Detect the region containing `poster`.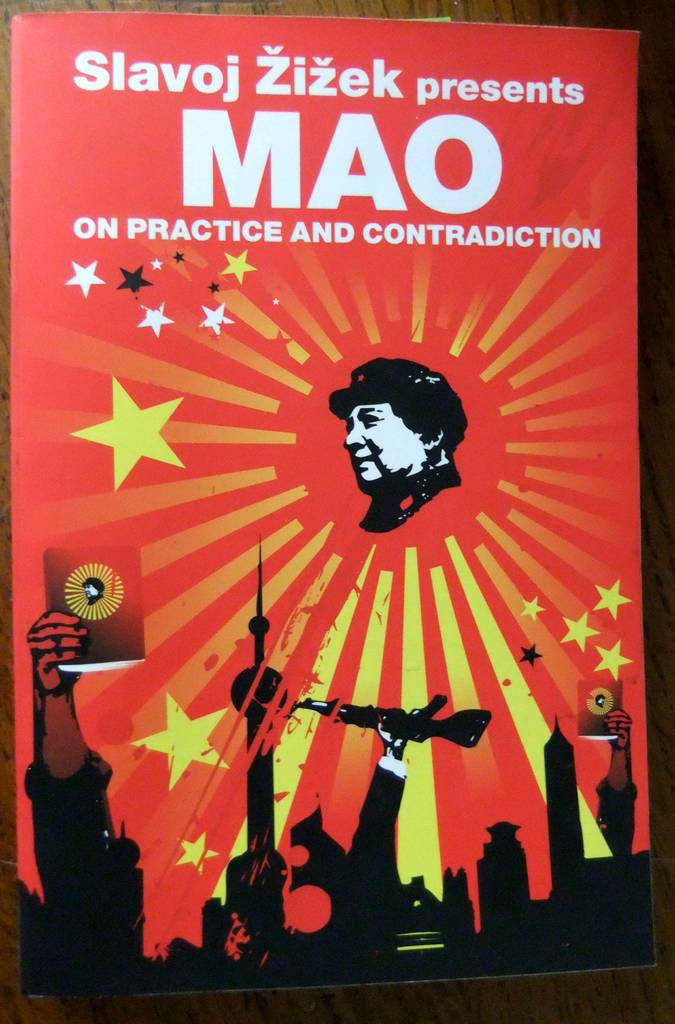
0/0/674/1021.
